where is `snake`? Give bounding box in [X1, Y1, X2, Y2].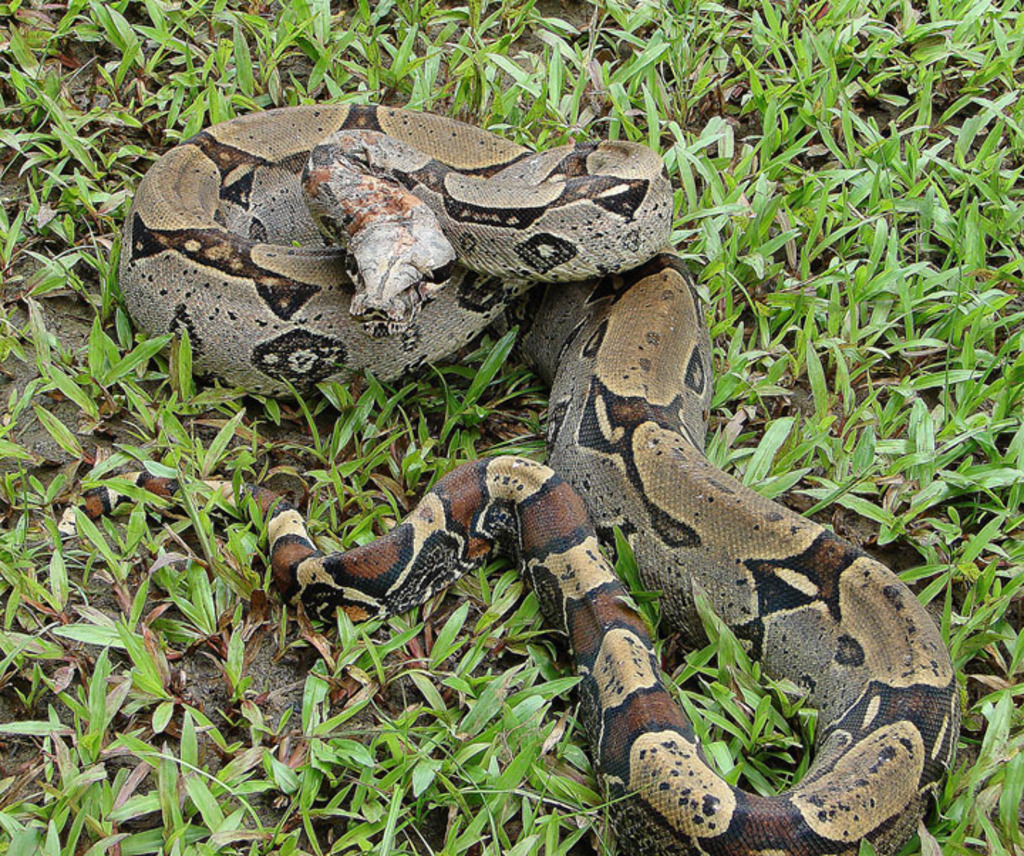
[102, 94, 964, 855].
